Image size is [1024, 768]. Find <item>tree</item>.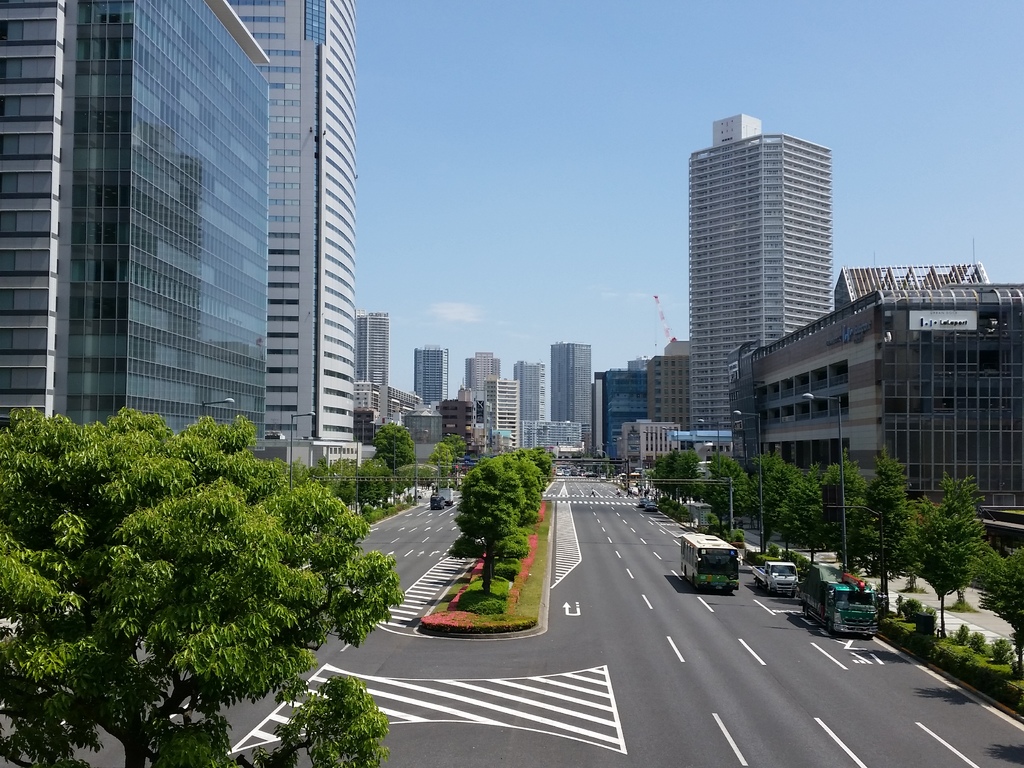
locate(371, 431, 413, 471).
